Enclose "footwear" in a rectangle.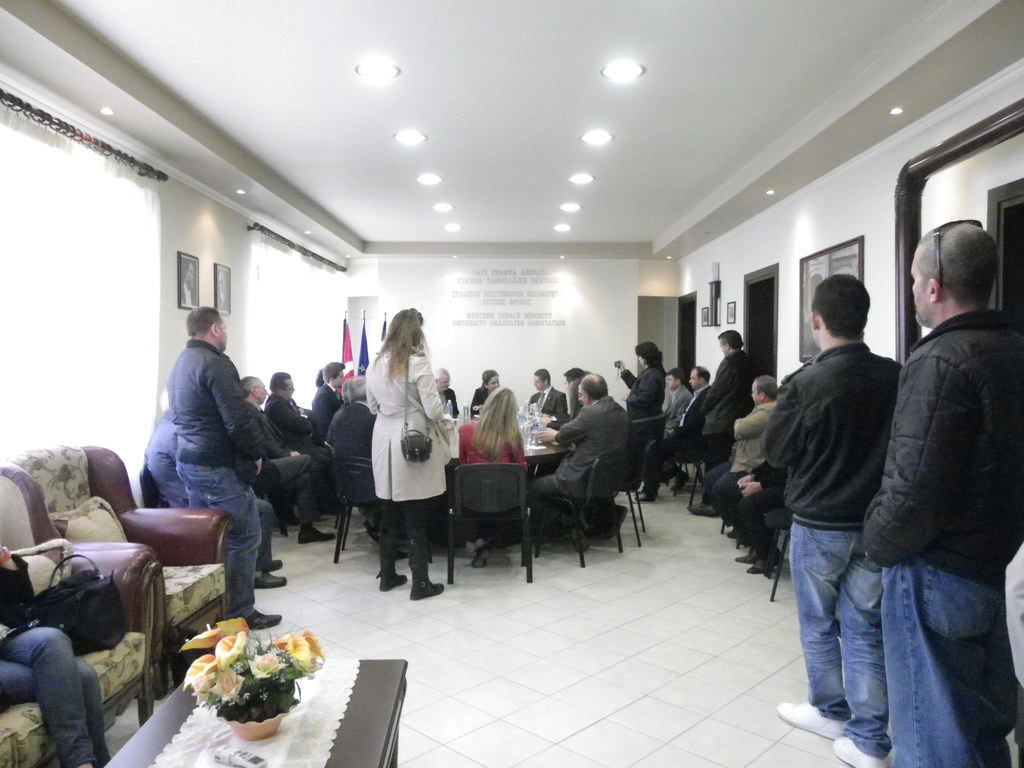
rect(570, 525, 589, 556).
